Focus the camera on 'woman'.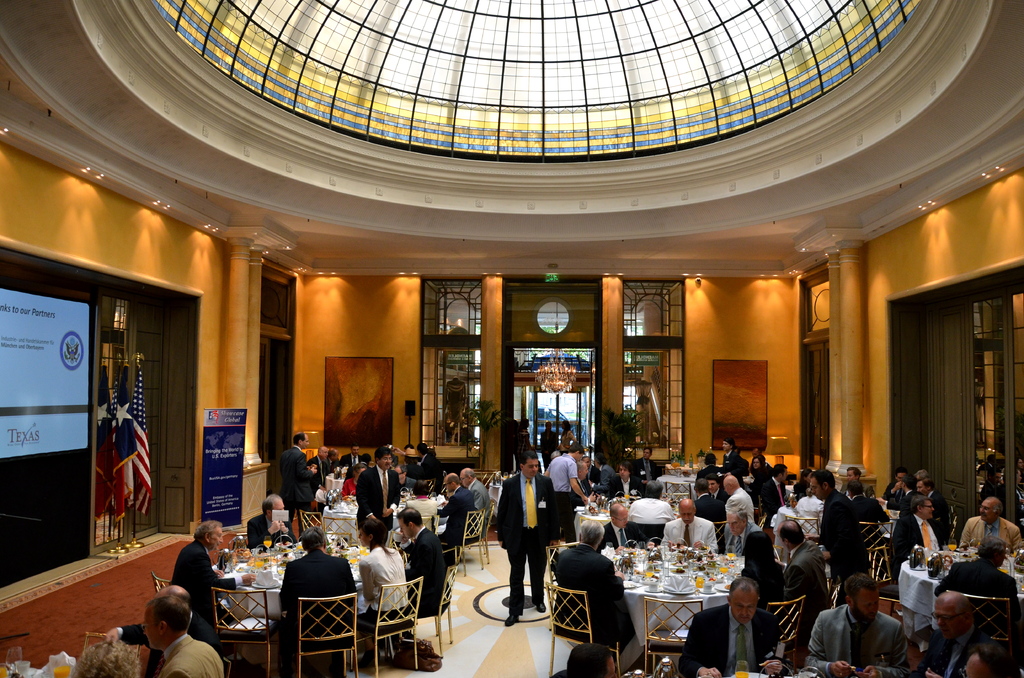
Focus region: [x1=351, y1=518, x2=412, y2=664].
